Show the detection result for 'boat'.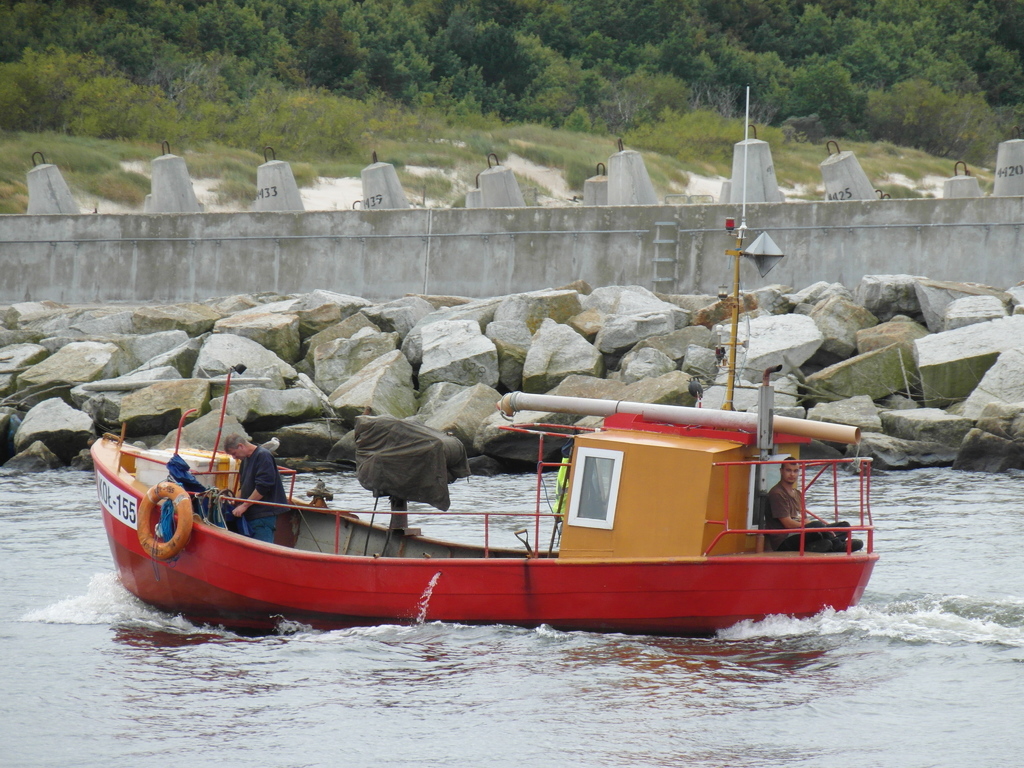
(left=89, top=90, right=872, bottom=645).
